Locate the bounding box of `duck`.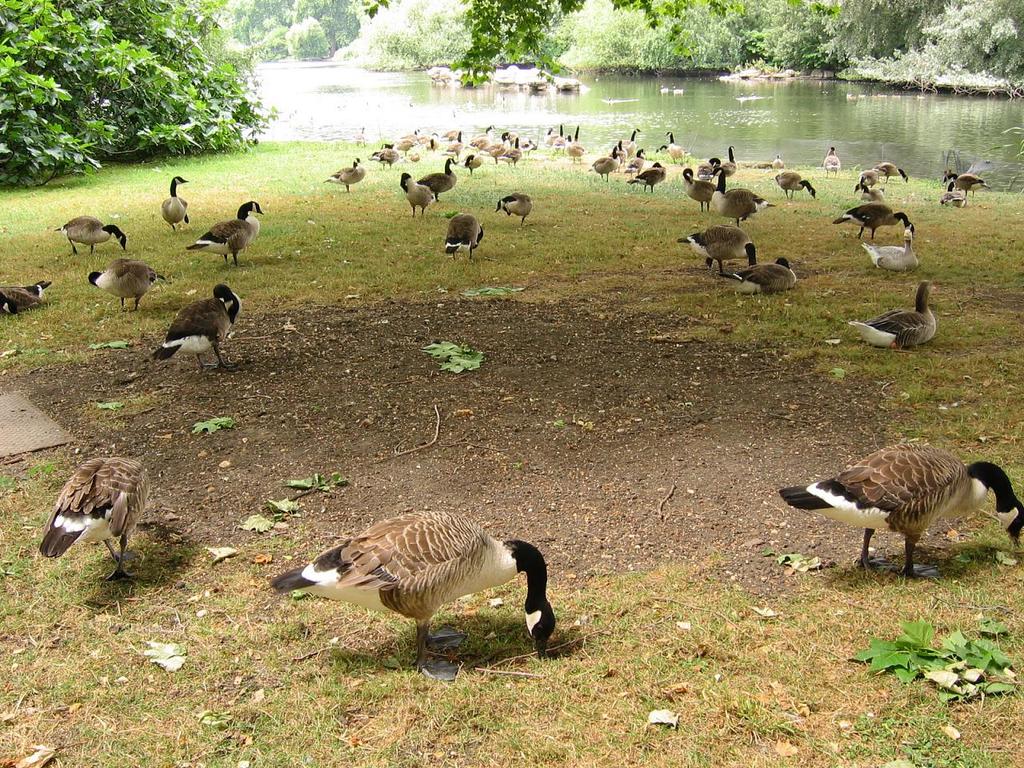
Bounding box: <region>682, 223, 749, 279</region>.
